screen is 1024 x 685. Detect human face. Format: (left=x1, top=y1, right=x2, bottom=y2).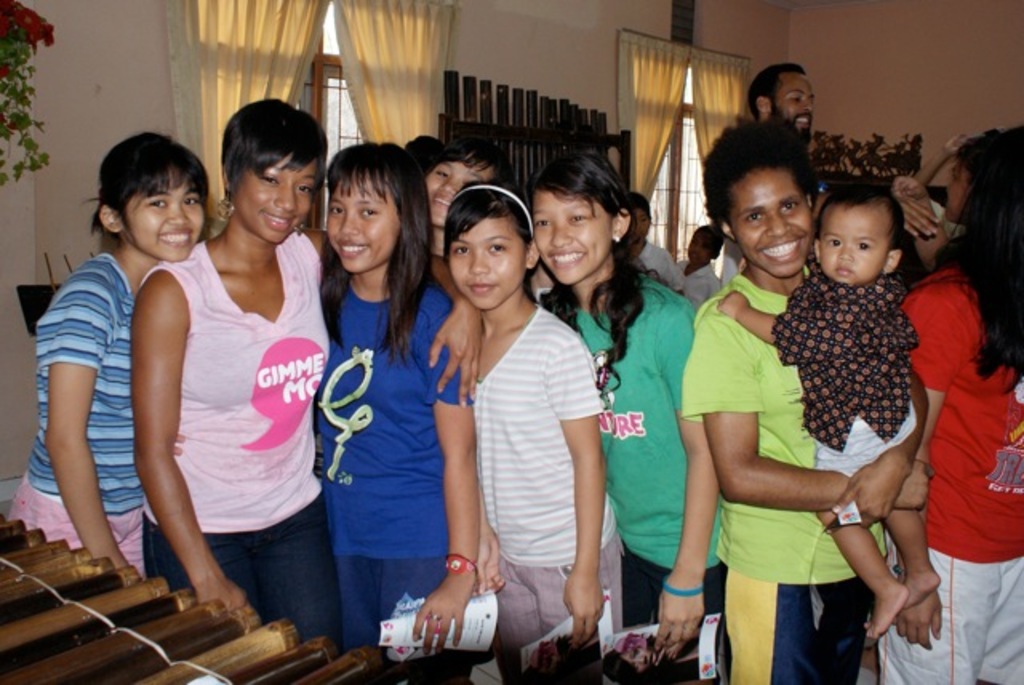
(left=448, top=218, right=520, bottom=307).
